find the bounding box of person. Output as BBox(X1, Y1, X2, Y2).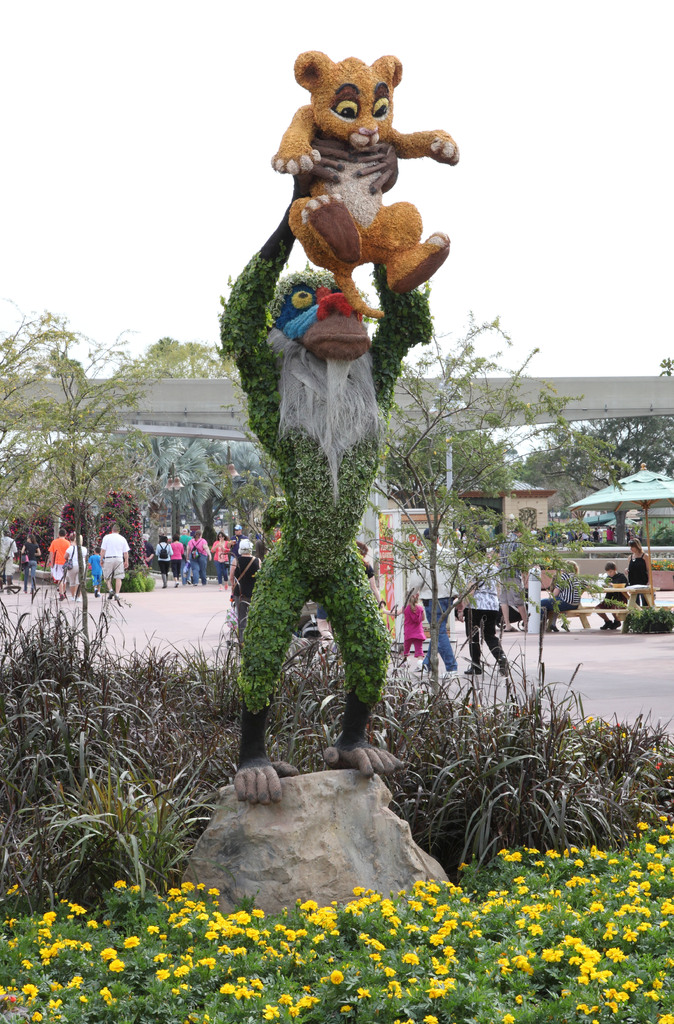
BBox(185, 531, 209, 586).
